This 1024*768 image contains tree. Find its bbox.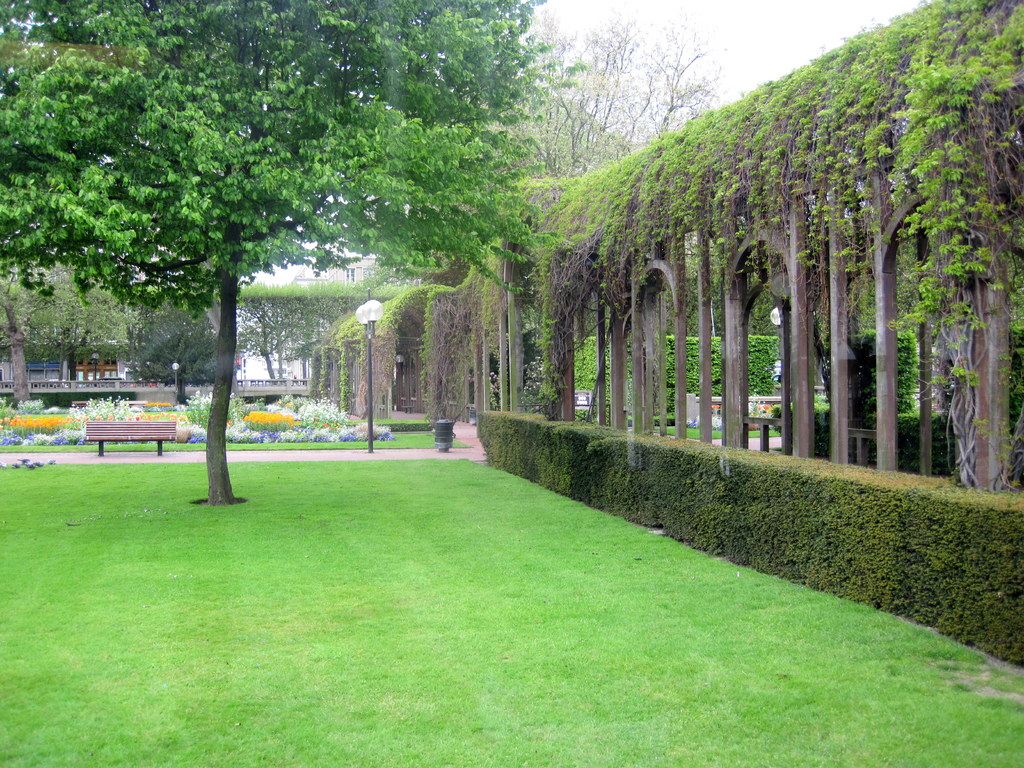
detection(487, 0, 738, 223).
